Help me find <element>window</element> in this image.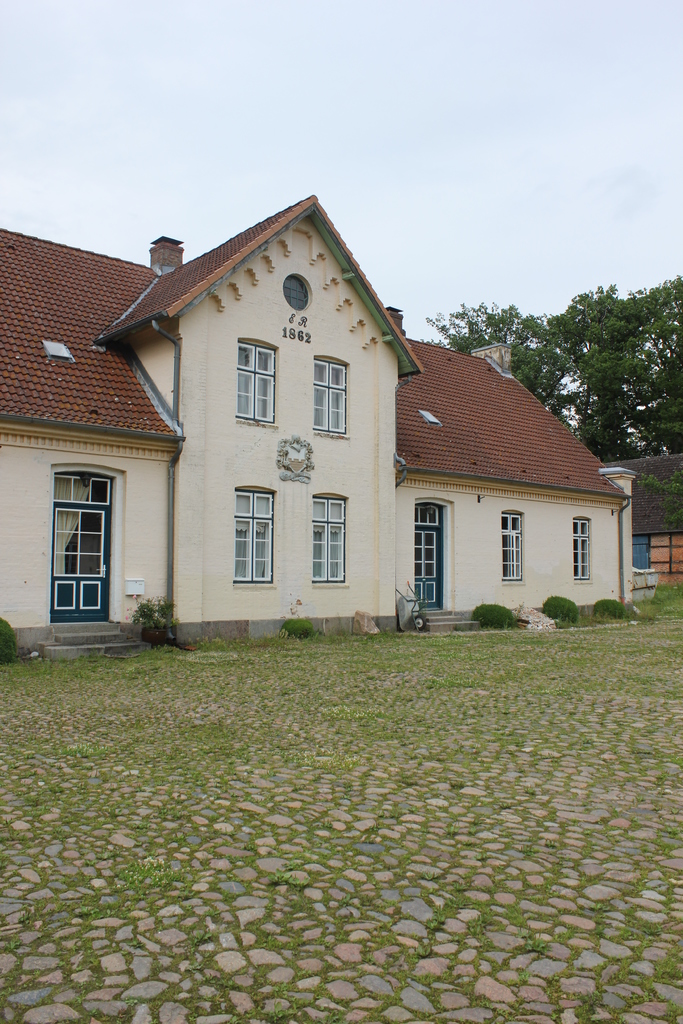
Found it: <region>224, 472, 280, 582</region>.
